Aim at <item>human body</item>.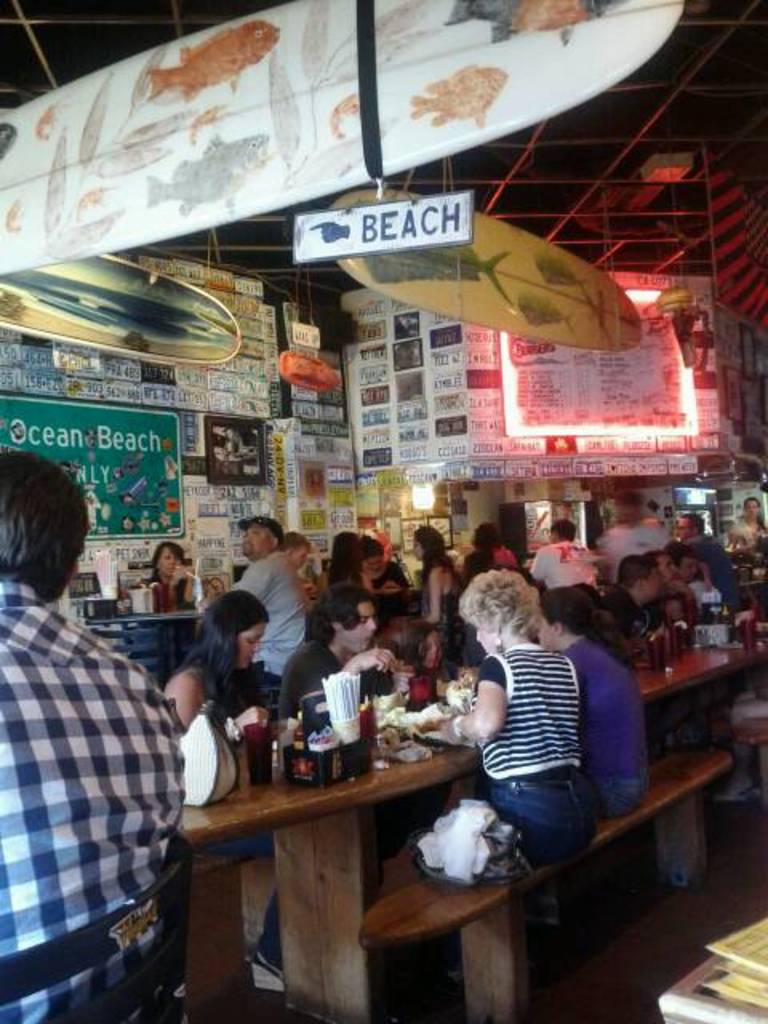
Aimed at l=725, t=491, r=766, b=549.
